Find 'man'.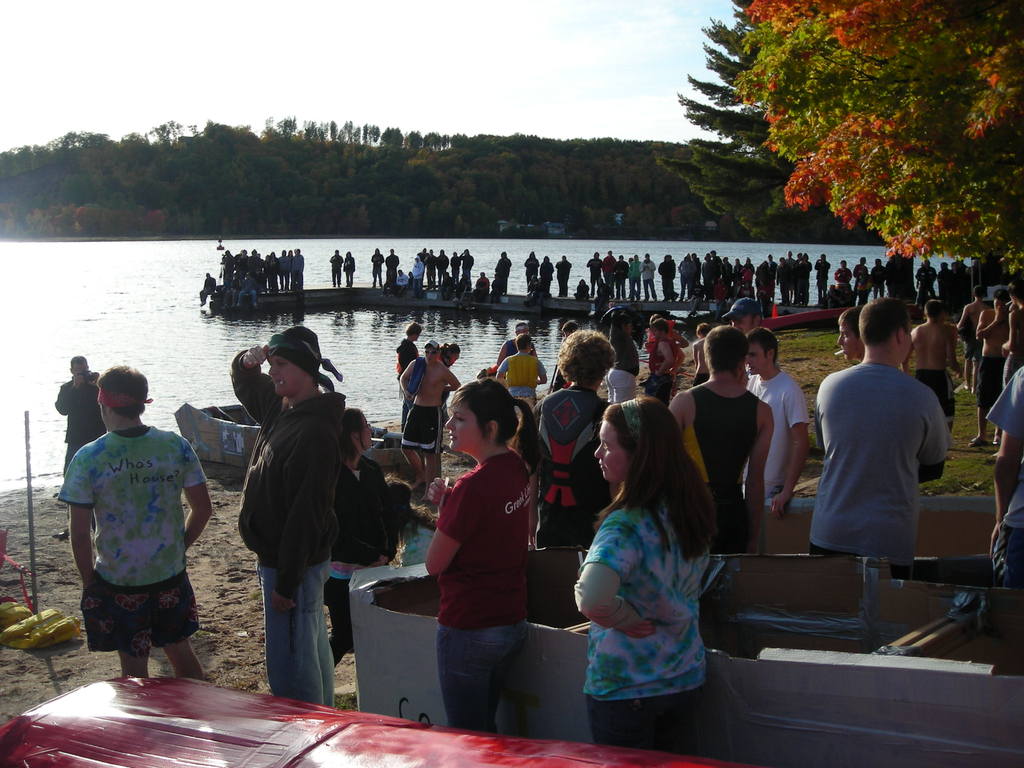
bbox=(532, 328, 615, 550).
